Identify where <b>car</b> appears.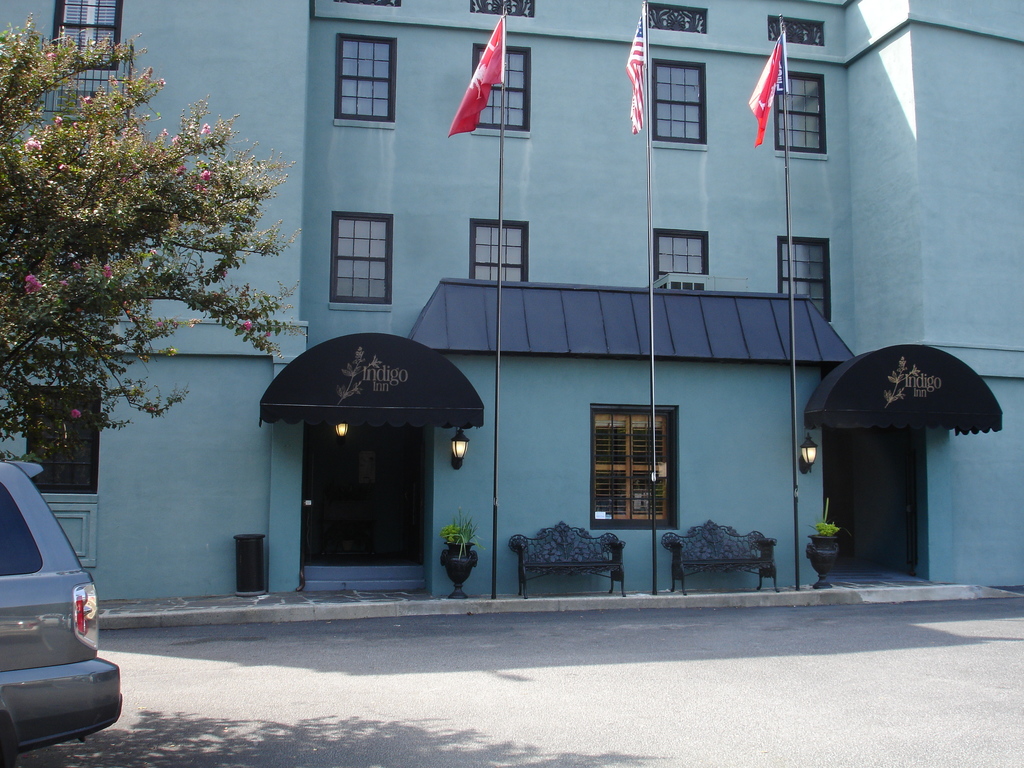
Appears at <box>0,462,126,767</box>.
